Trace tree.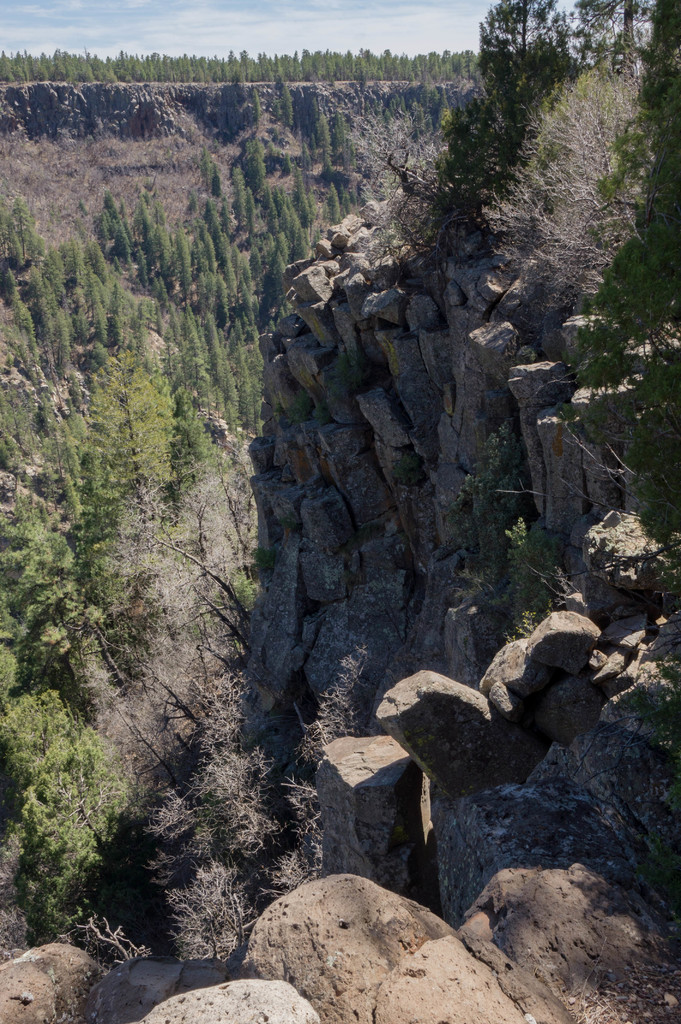
Traced to rect(472, 0, 586, 115).
